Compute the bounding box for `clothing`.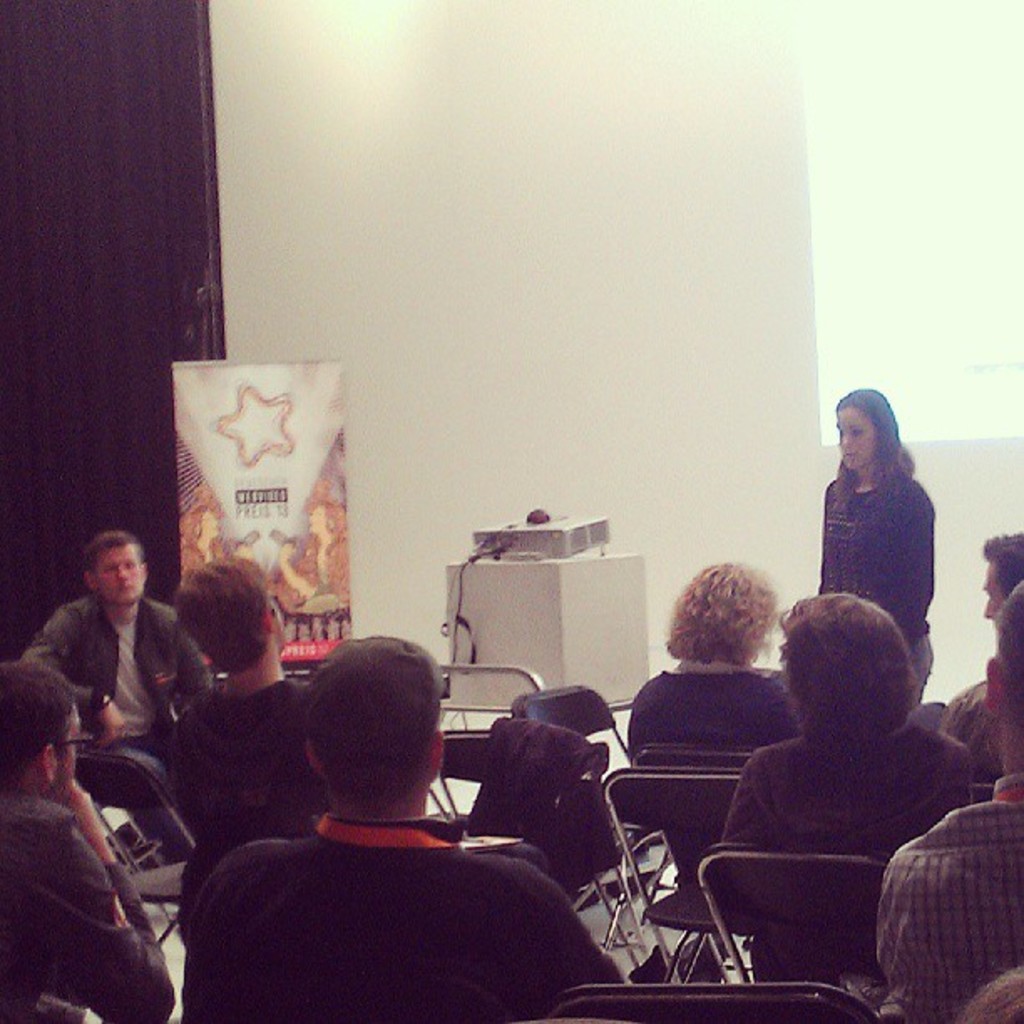
465, 714, 612, 870.
